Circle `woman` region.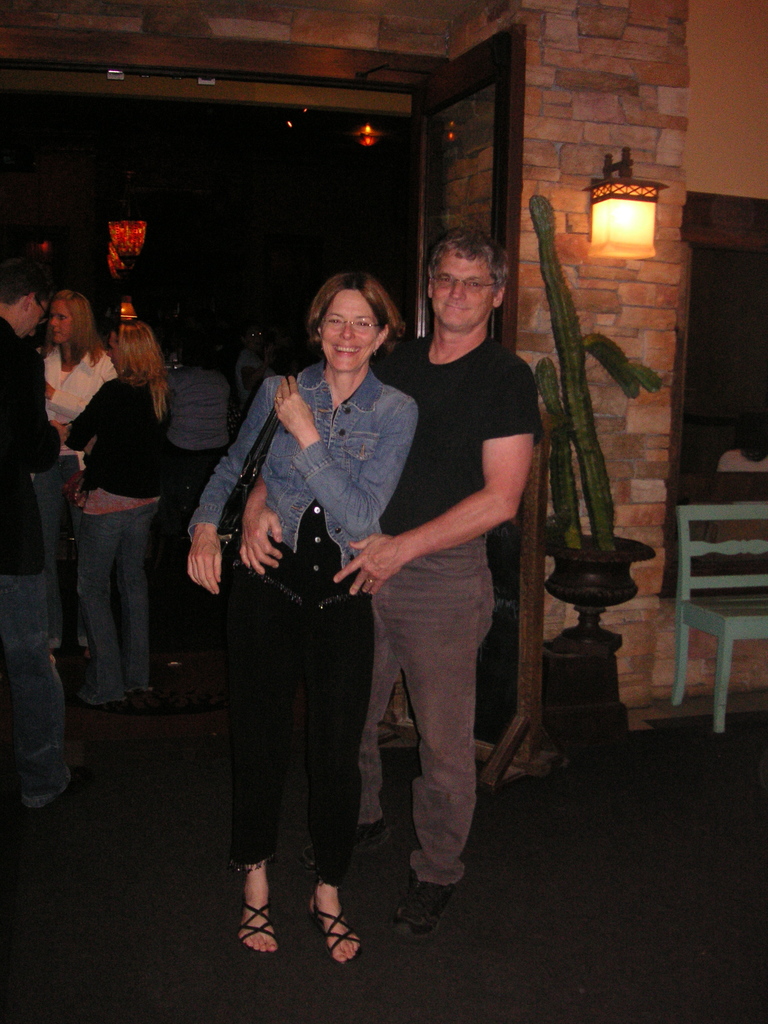
Region: BBox(186, 259, 429, 970).
